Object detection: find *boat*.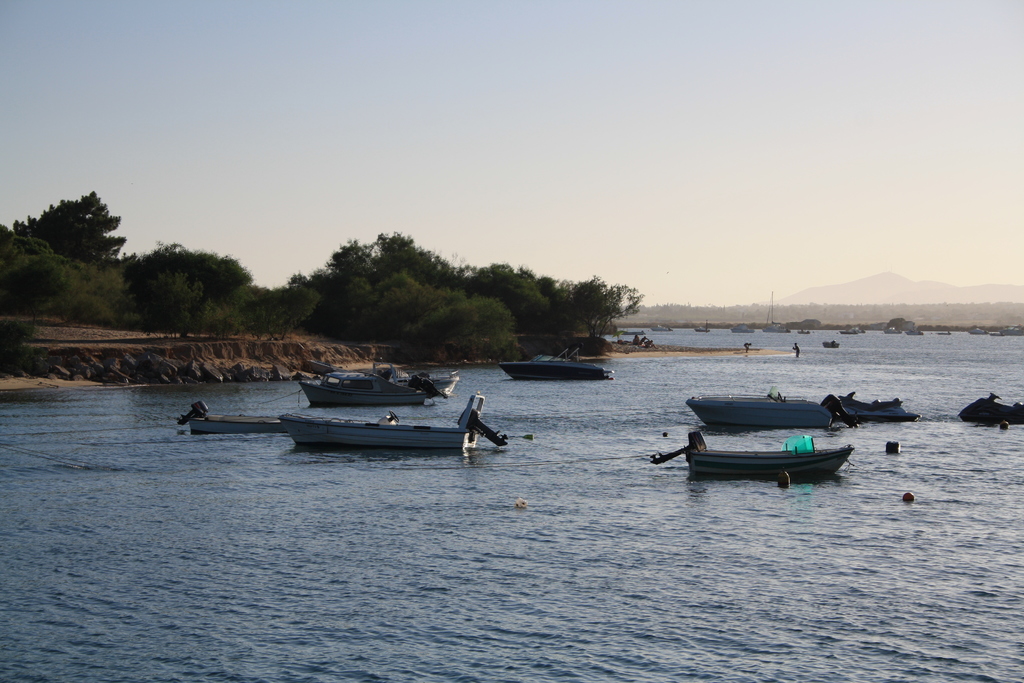
<region>652, 428, 855, 478</region>.
